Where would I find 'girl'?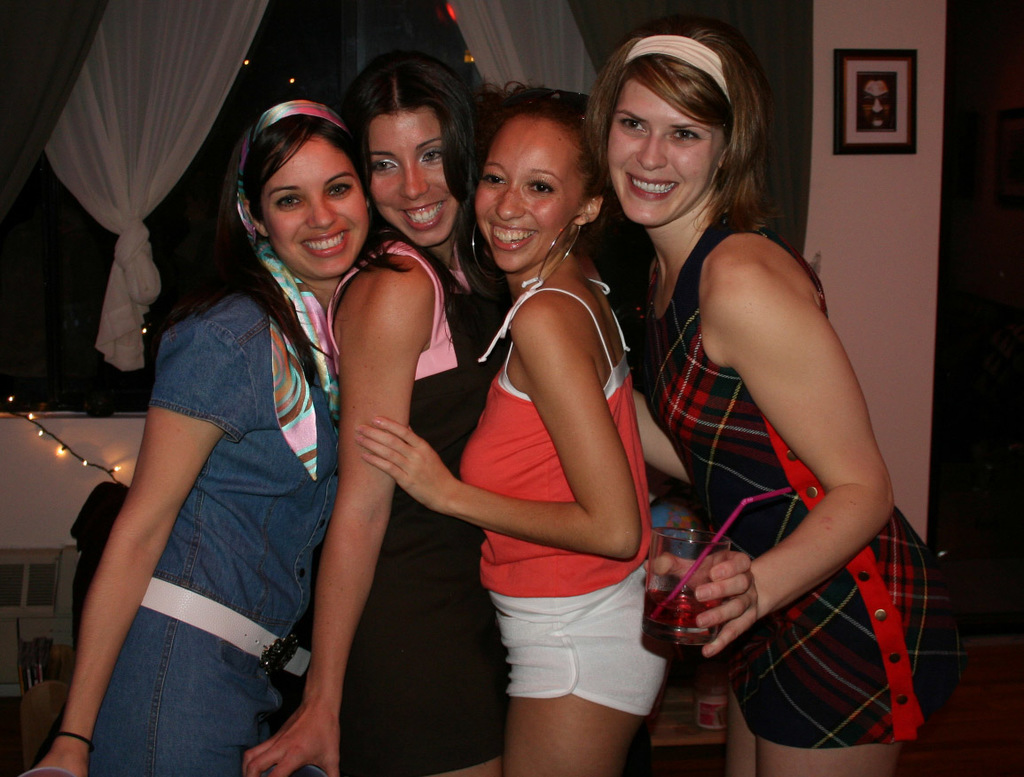
At box(353, 95, 625, 774).
